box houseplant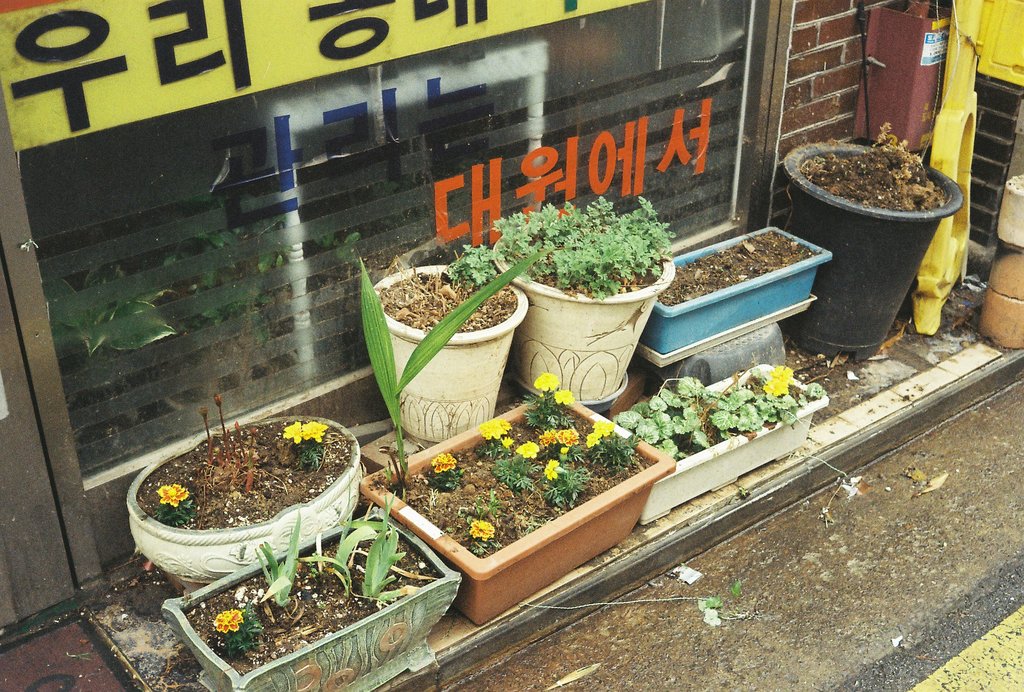
bbox=(489, 199, 682, 404)
